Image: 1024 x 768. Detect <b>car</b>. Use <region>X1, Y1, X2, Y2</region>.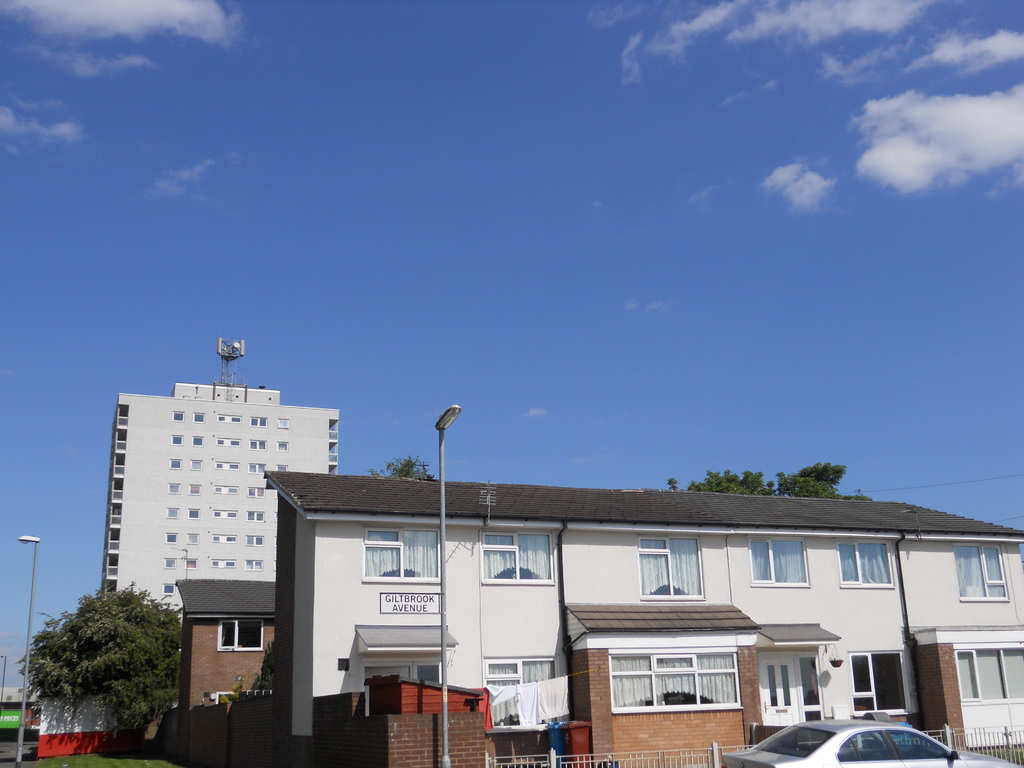
<region>714, 716, 1022, 767</region>.
